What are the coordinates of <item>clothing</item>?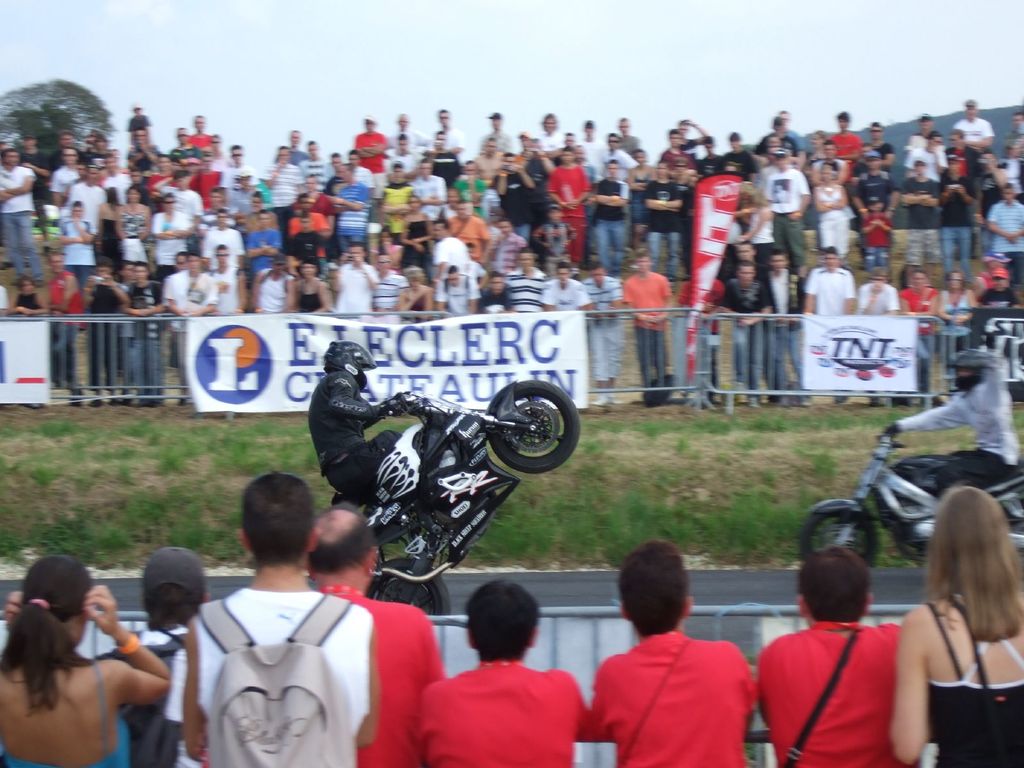
[552, 288, 580, 312].
